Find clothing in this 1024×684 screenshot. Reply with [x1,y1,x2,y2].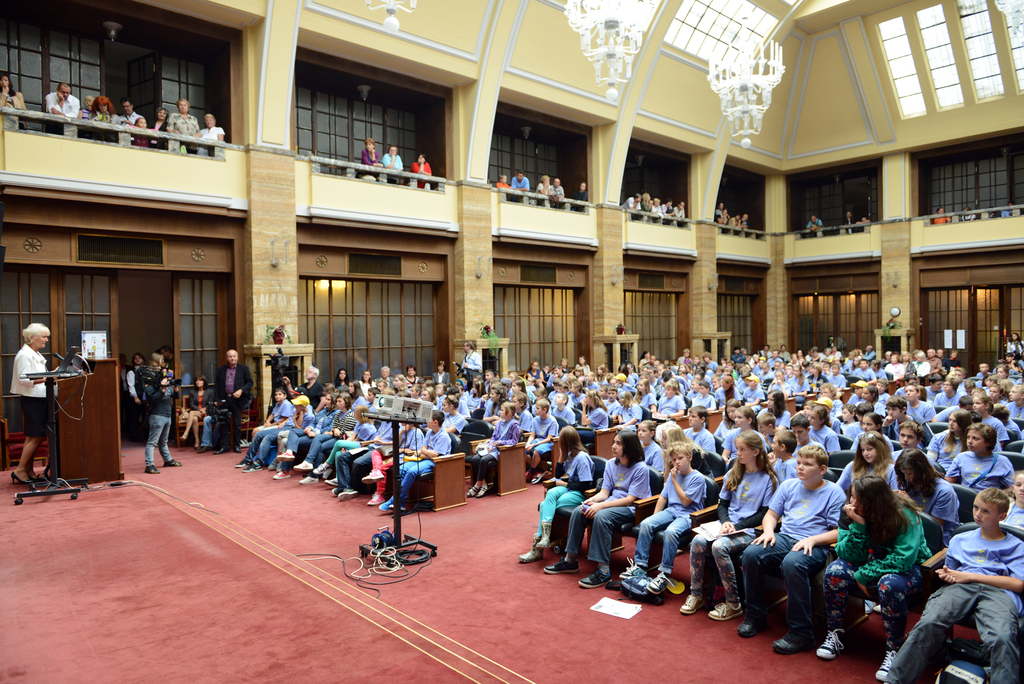
[931,391,960,403].
